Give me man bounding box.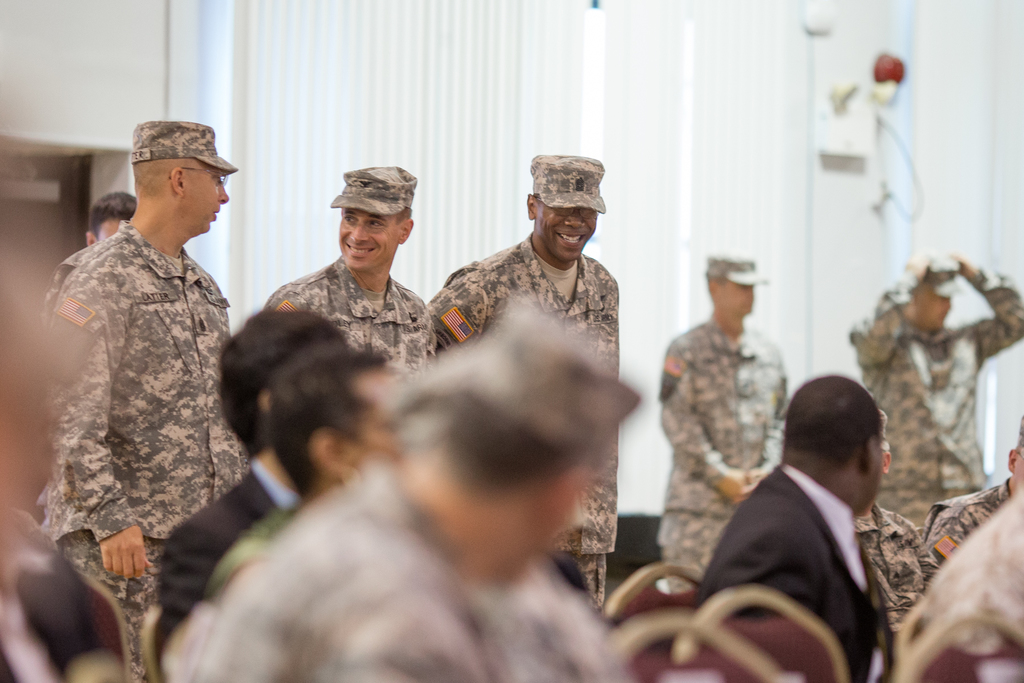
[left=269, top=163, right=428, bottom=366].
